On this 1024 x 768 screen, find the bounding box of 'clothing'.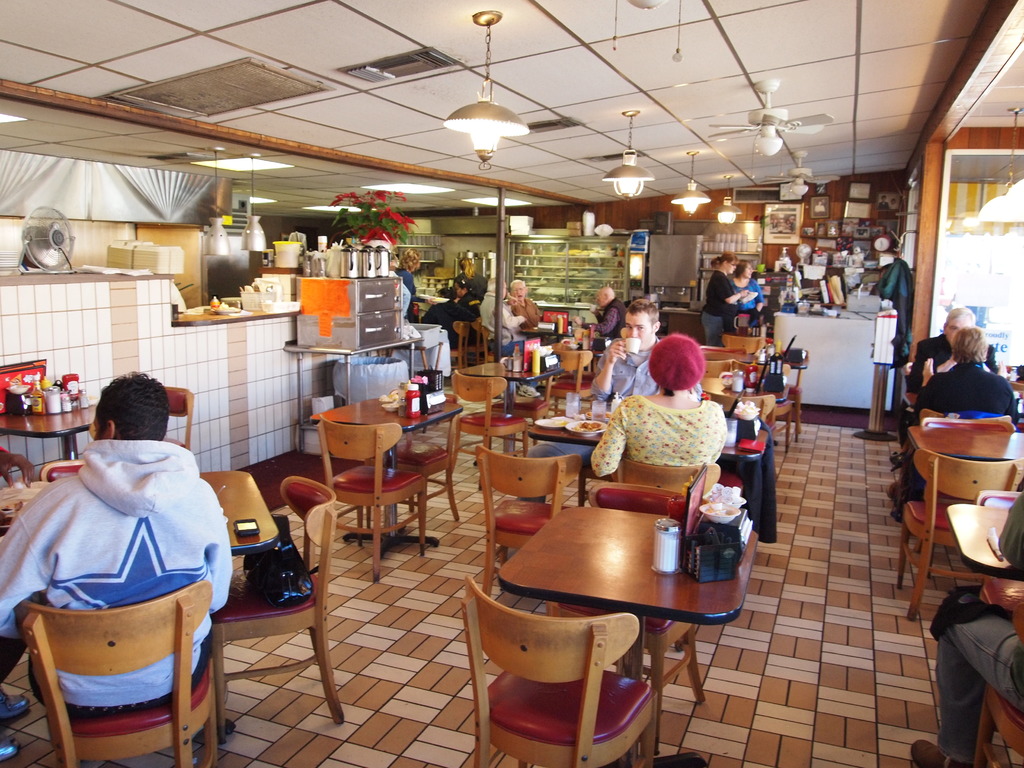
Bounding box: (x1=454, y1=289, x2=481, y2=319).
